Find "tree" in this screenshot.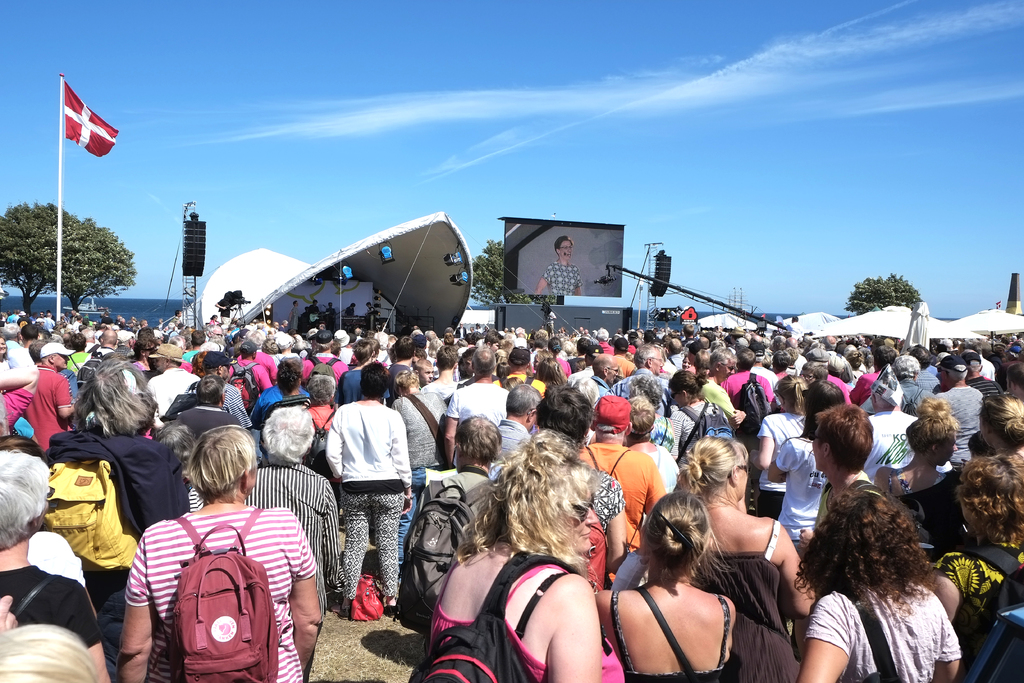
The bounding box for "tree" is 0 203 140 308.
